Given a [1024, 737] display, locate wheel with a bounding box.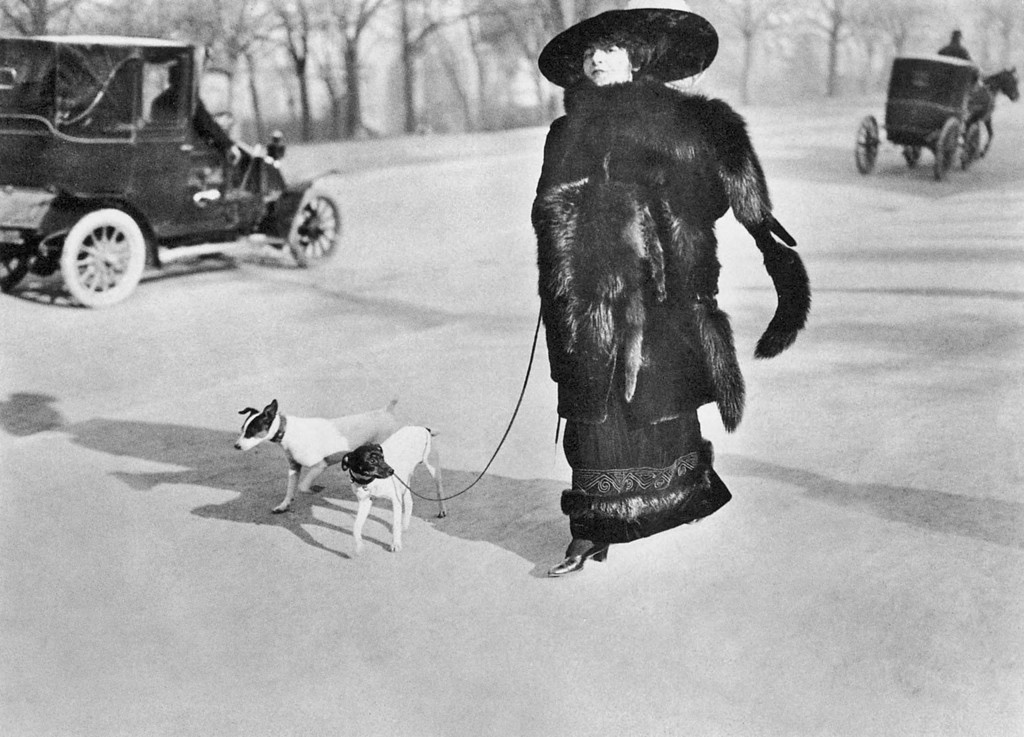
Located: {"left": 851, "top": 115, "right": 878, "bottom": 175}.
